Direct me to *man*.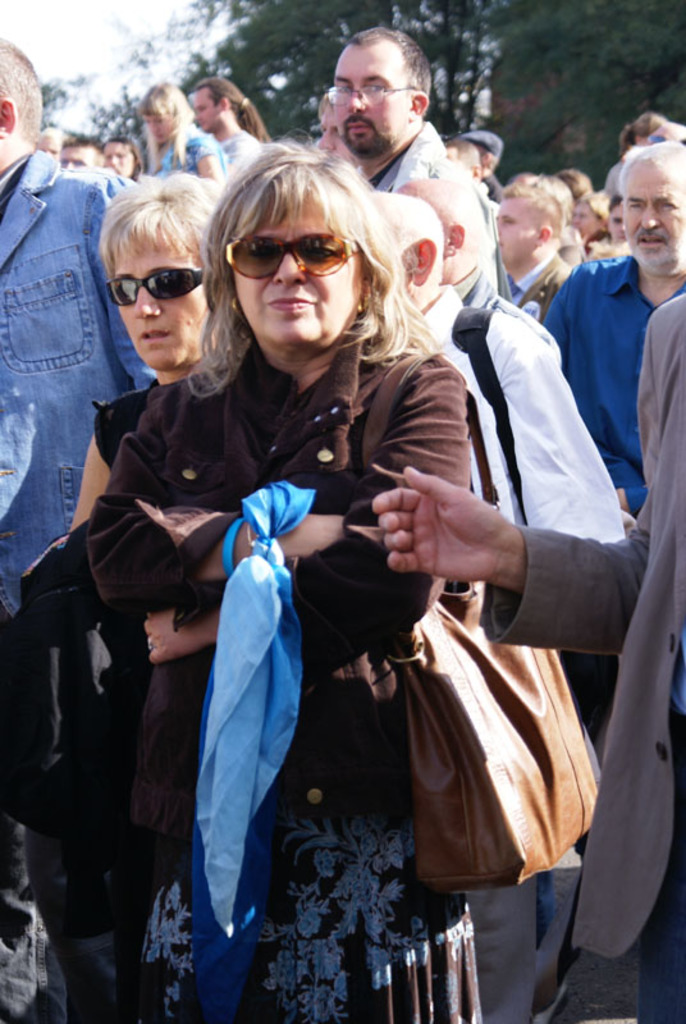
Direction: 0, 35, 138, 1023.
